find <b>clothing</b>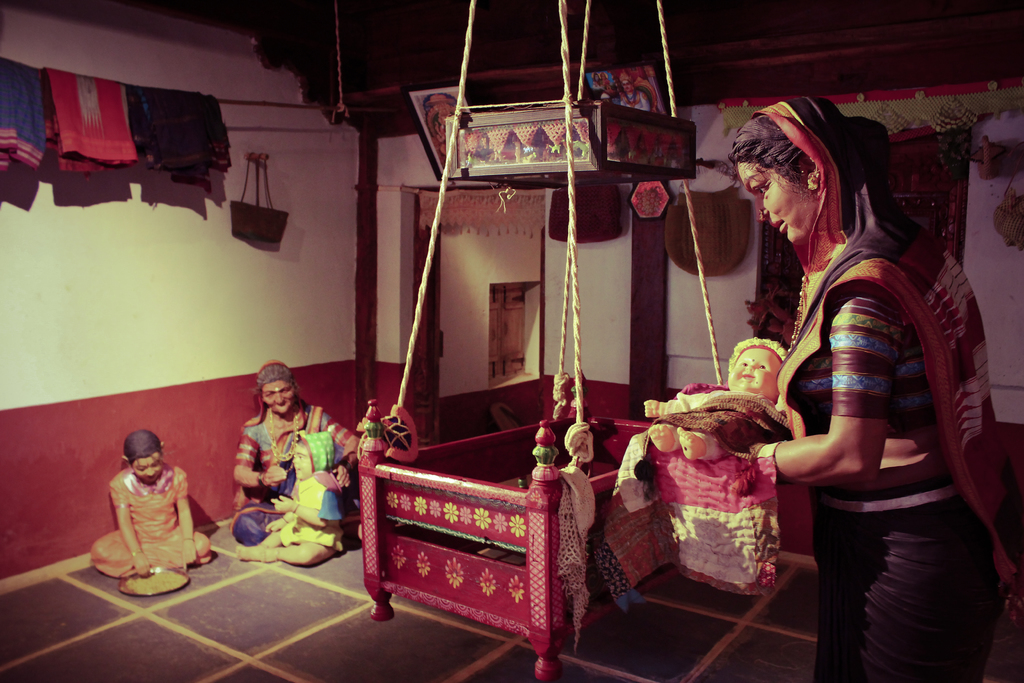
detection(234, 407, 358, 546)
